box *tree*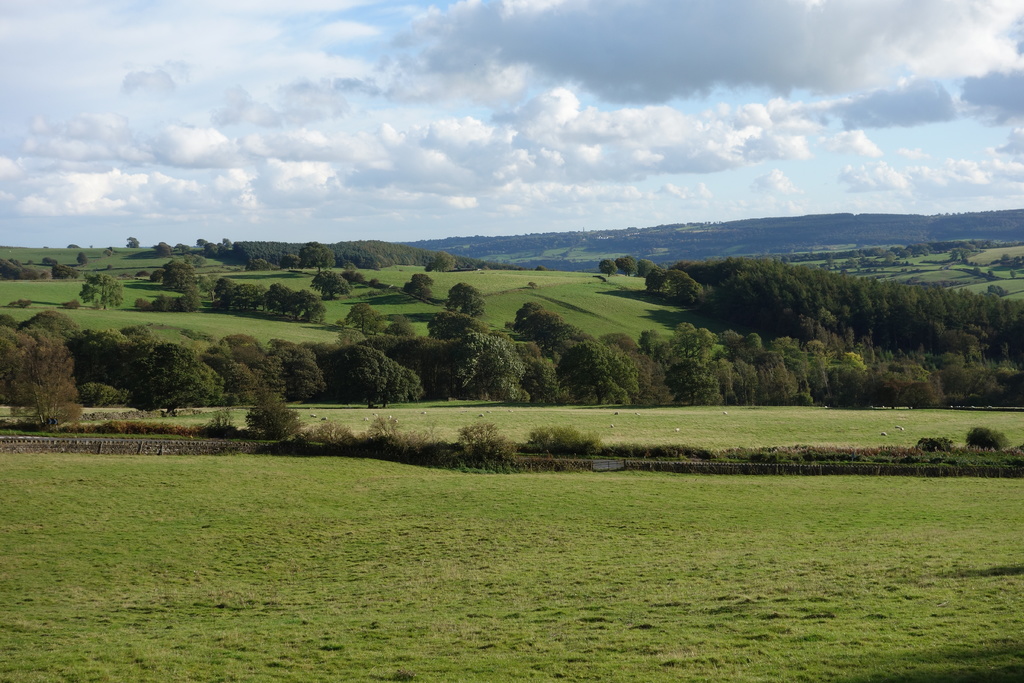
76,322,129,394
